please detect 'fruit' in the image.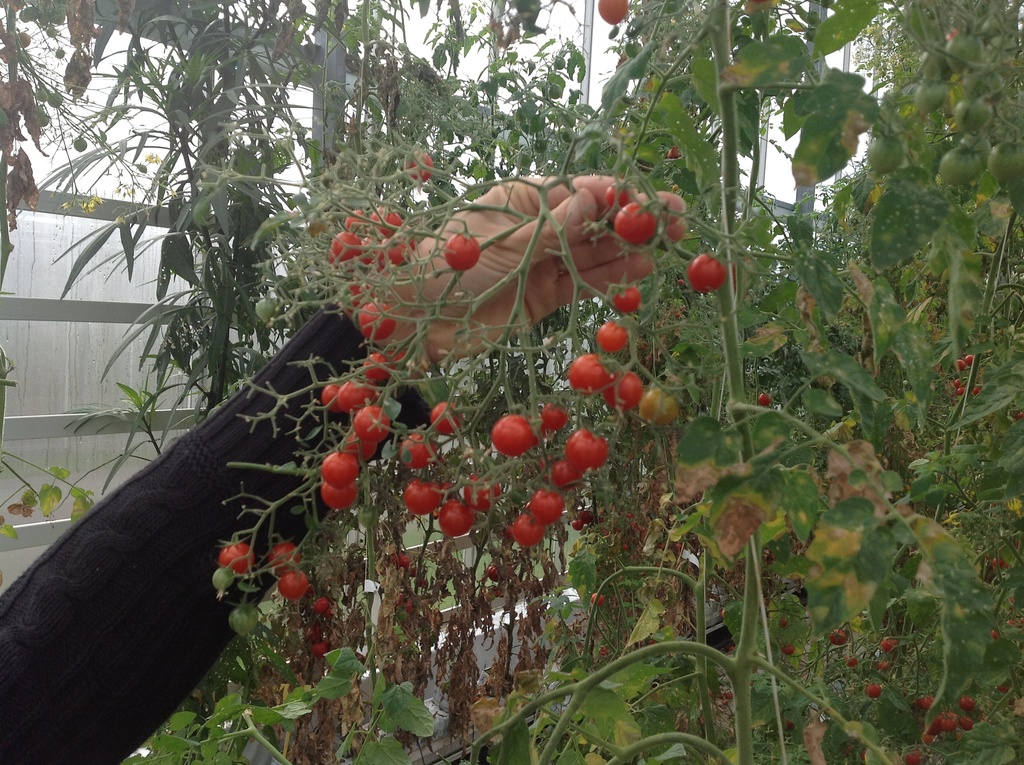
276,558,314,600.
